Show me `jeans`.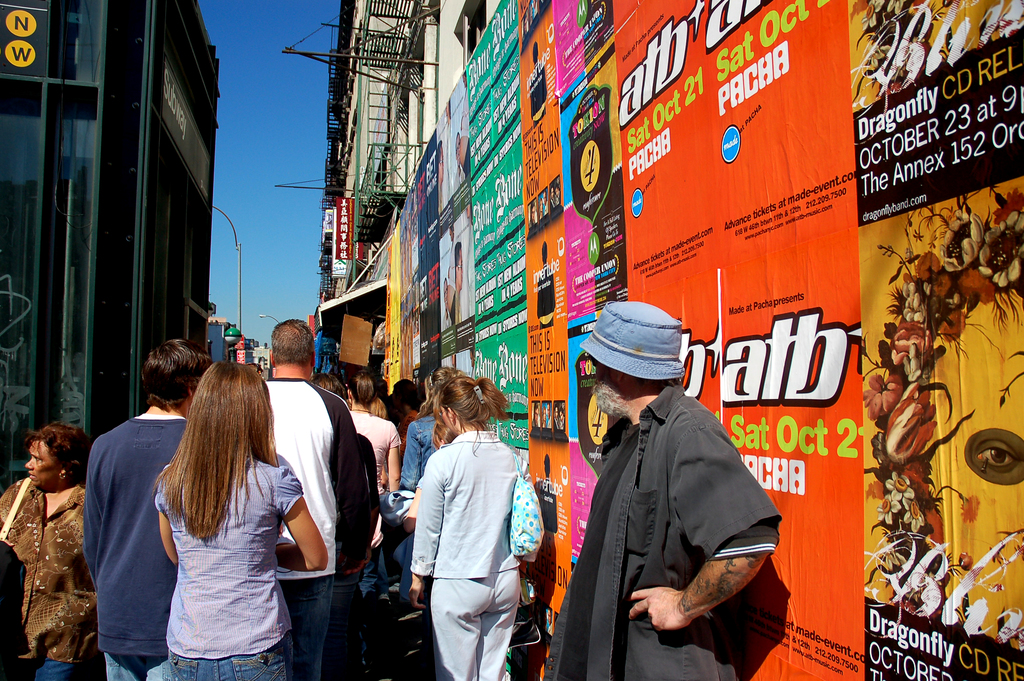
`jeans` is here: pyautogui.locateOnScreen(12, 658, 74, 680).
